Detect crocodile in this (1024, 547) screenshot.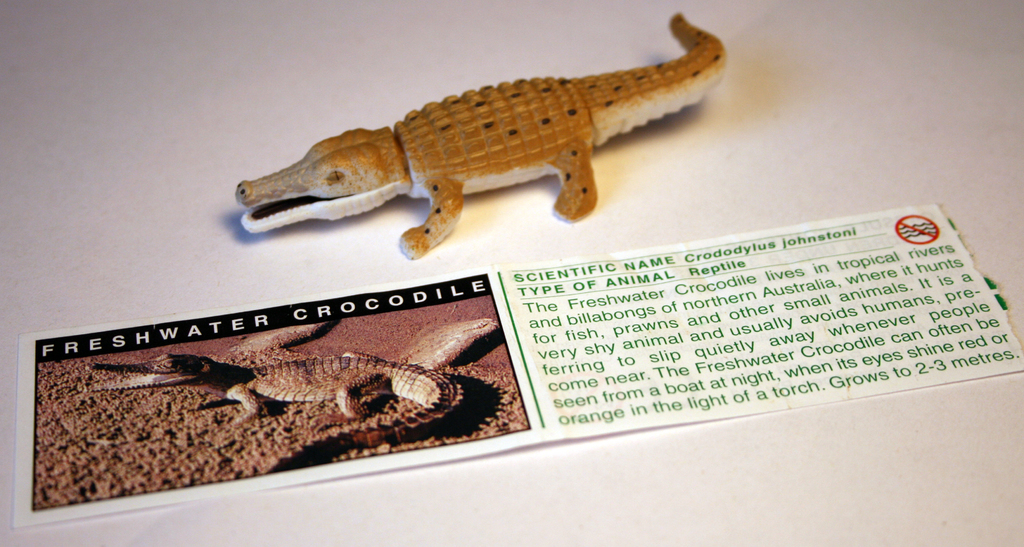
Detection: (x1=237, y1=11, x2=728, y2=260).
